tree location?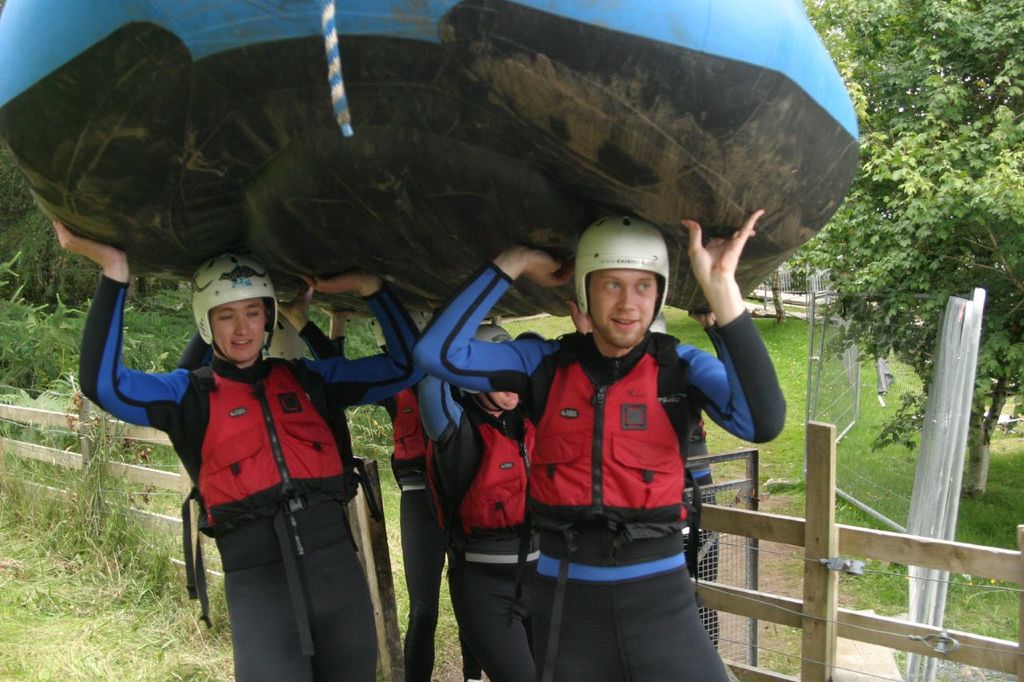
bbox=(837, 0, 1010, 501)
